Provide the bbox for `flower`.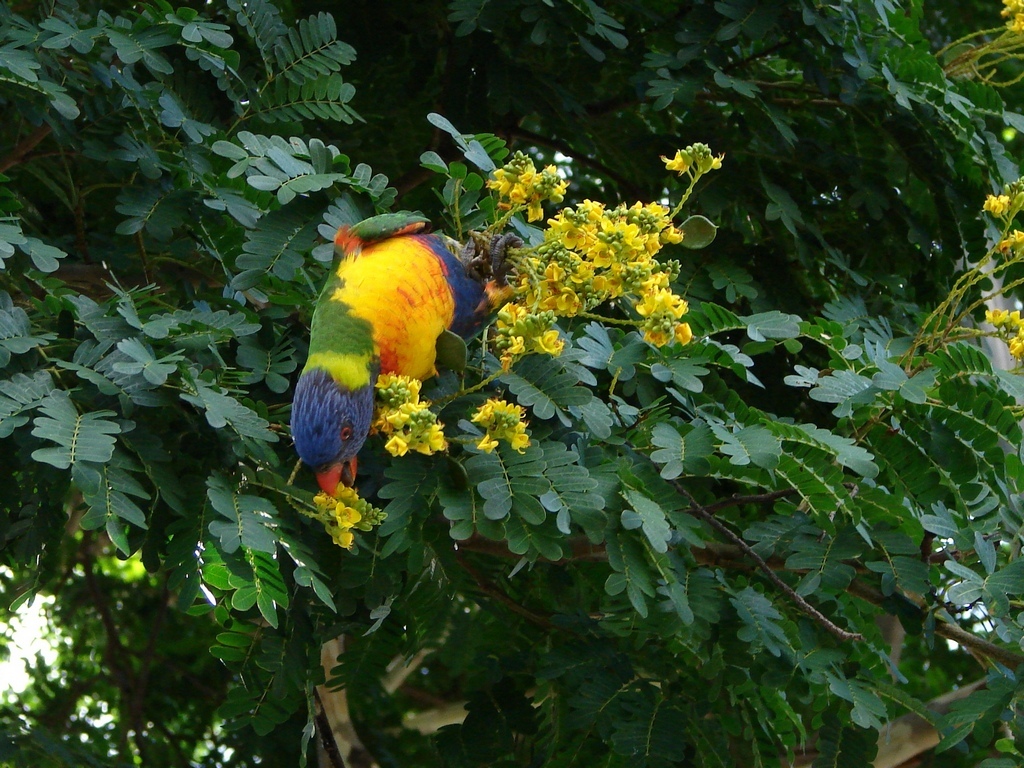
474,393,540,465.
